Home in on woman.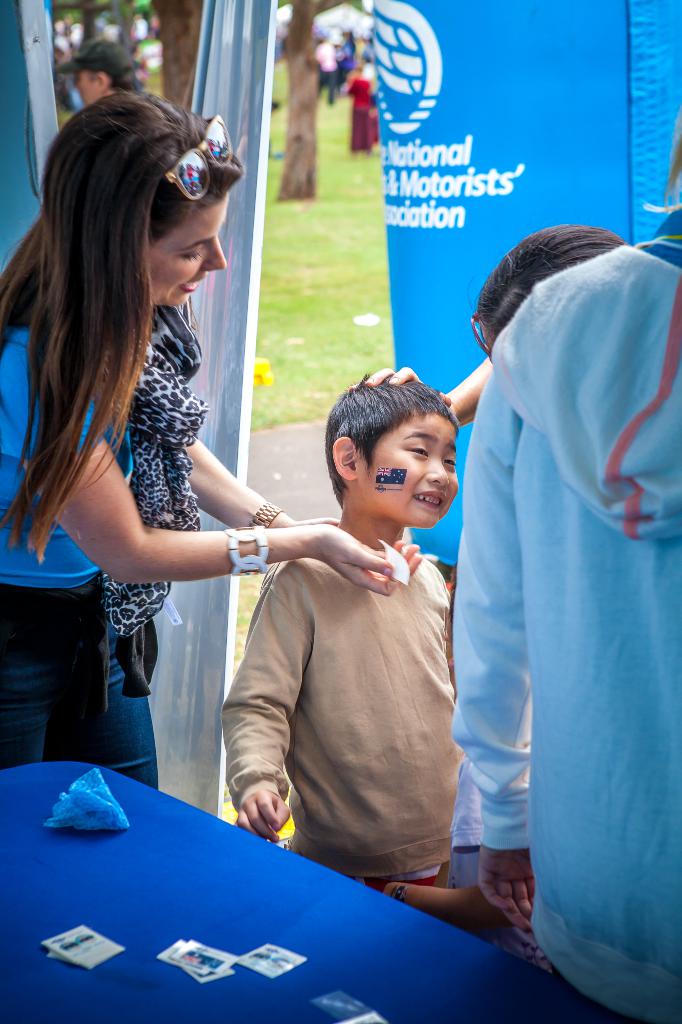
Homed in at (28, 70, 315, 895).
